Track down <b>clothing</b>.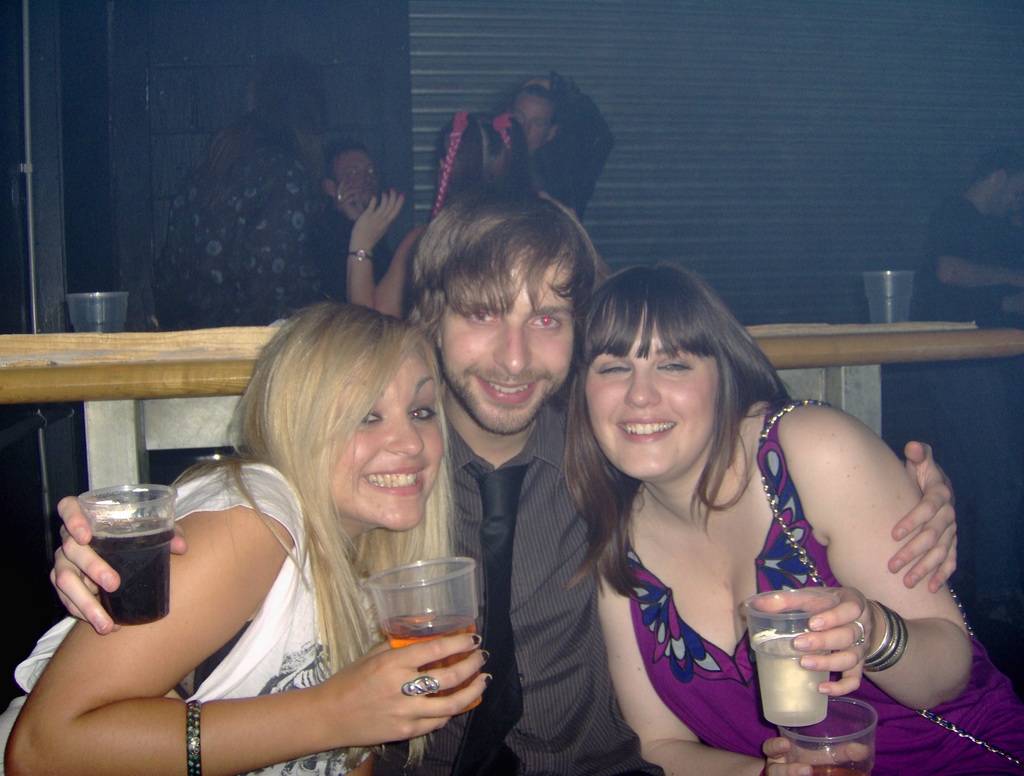
Tracked to BBox(0, 469, 370, 775).
